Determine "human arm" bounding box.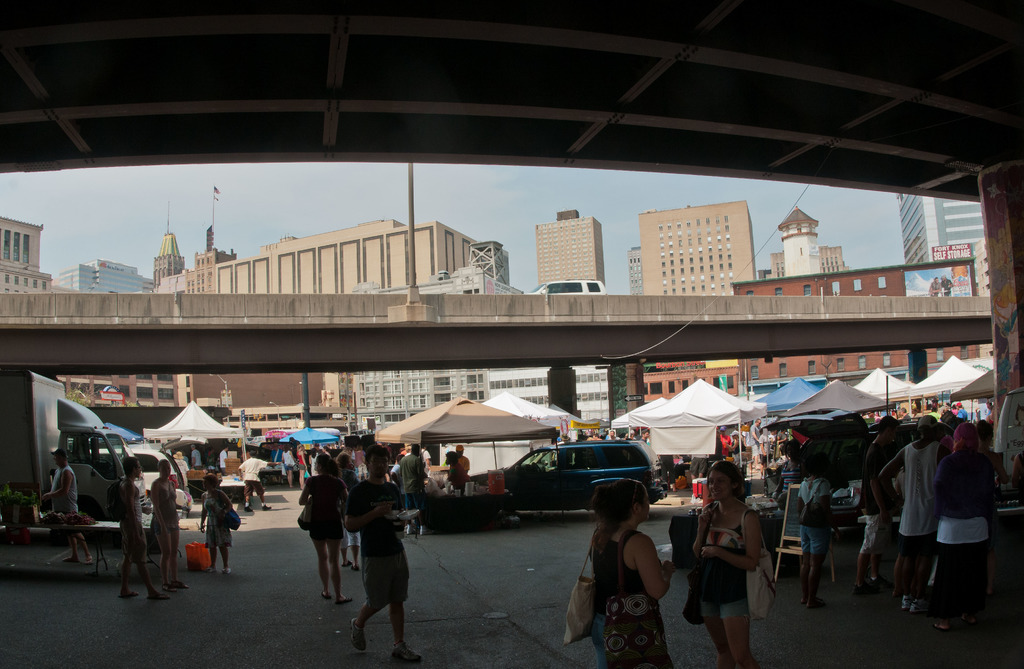
Determined: {"left": 692, "top": 524, "right": 760, "bottom": 581}.
